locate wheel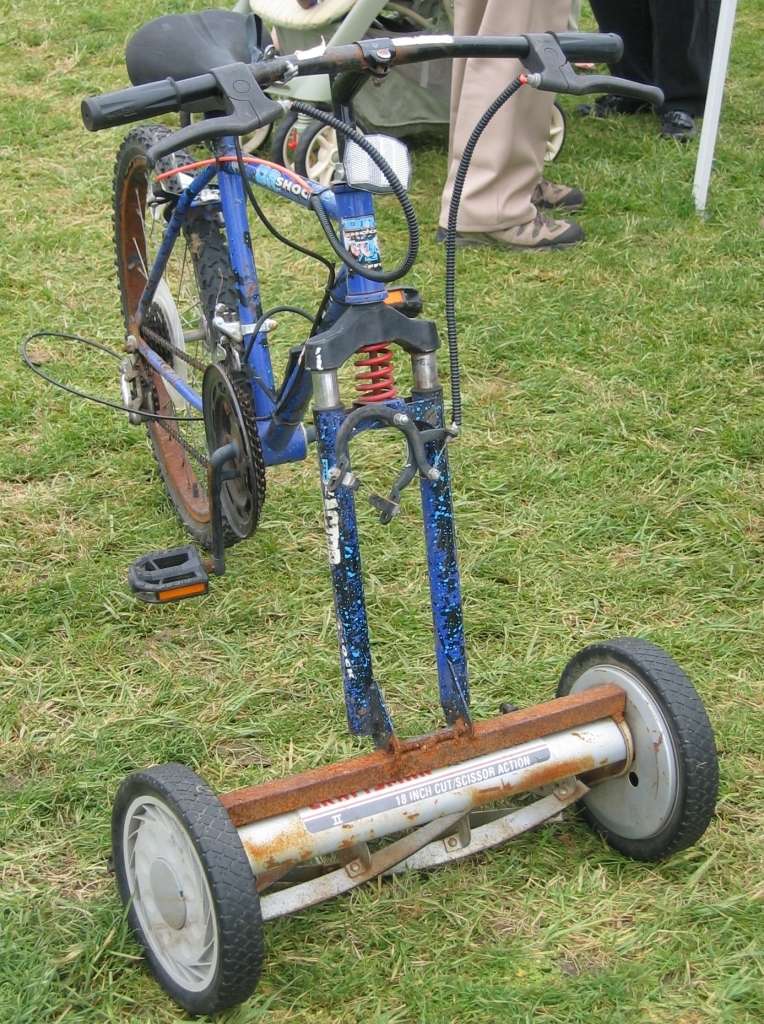
region(539, 103, 567, 161)
